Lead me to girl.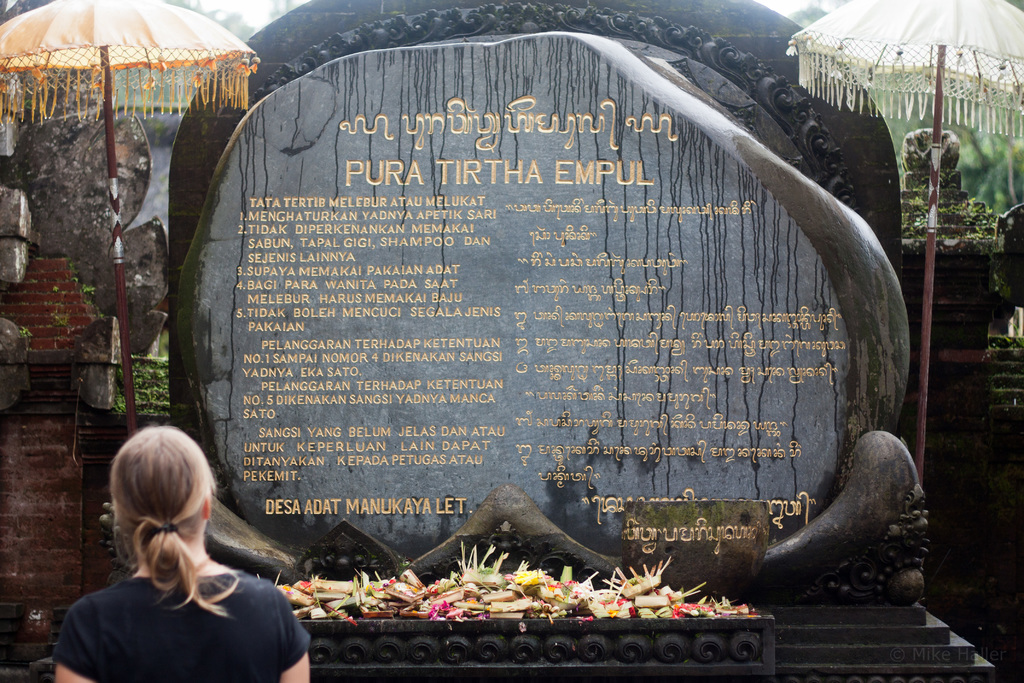
Lead to (x1=53, y1=427, x2=308, y2=682).
